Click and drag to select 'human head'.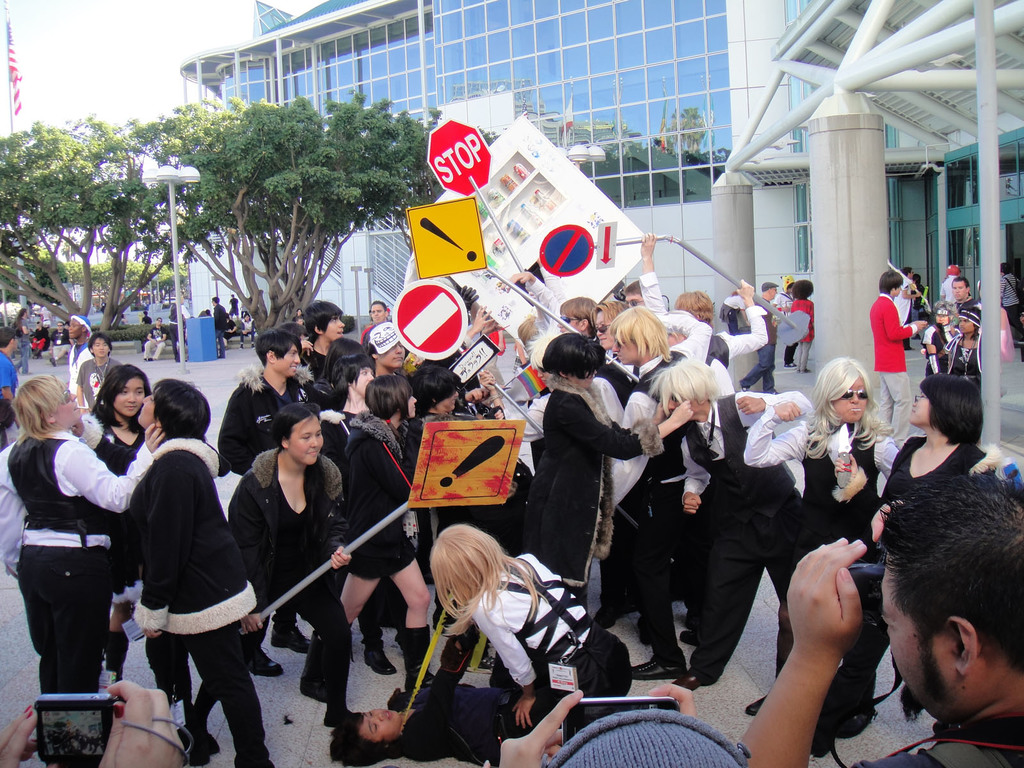
Selection: [671, 291, 717, 331].
